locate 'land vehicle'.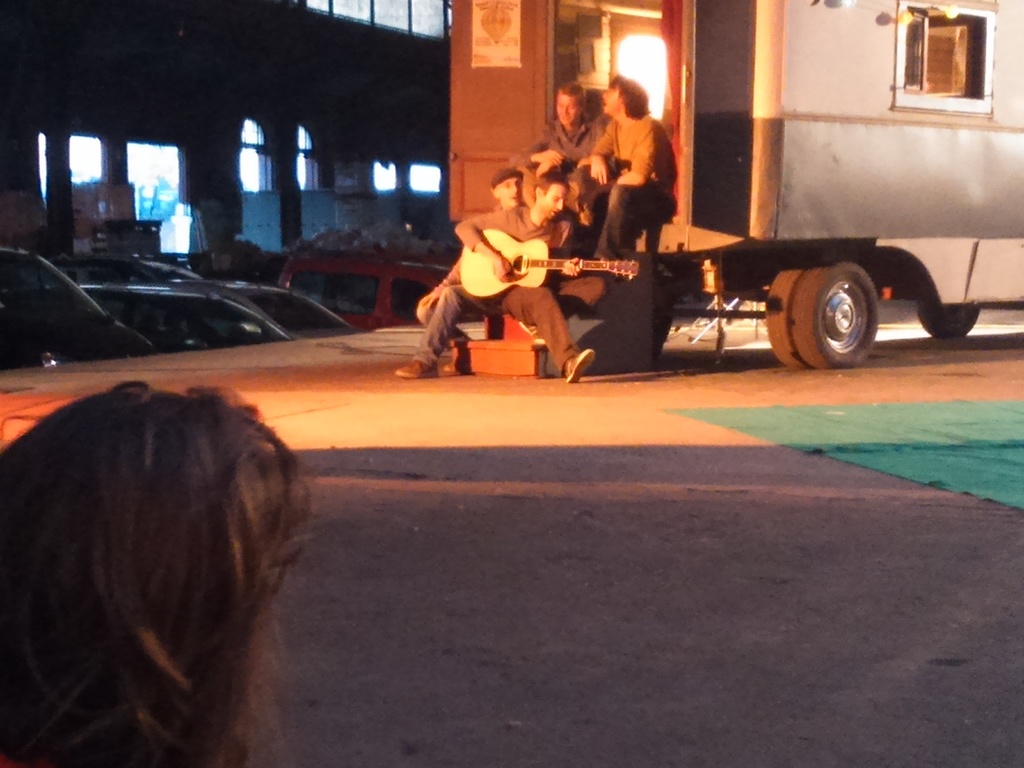
Bounding box: bbox(50, 252, 199, 282).
